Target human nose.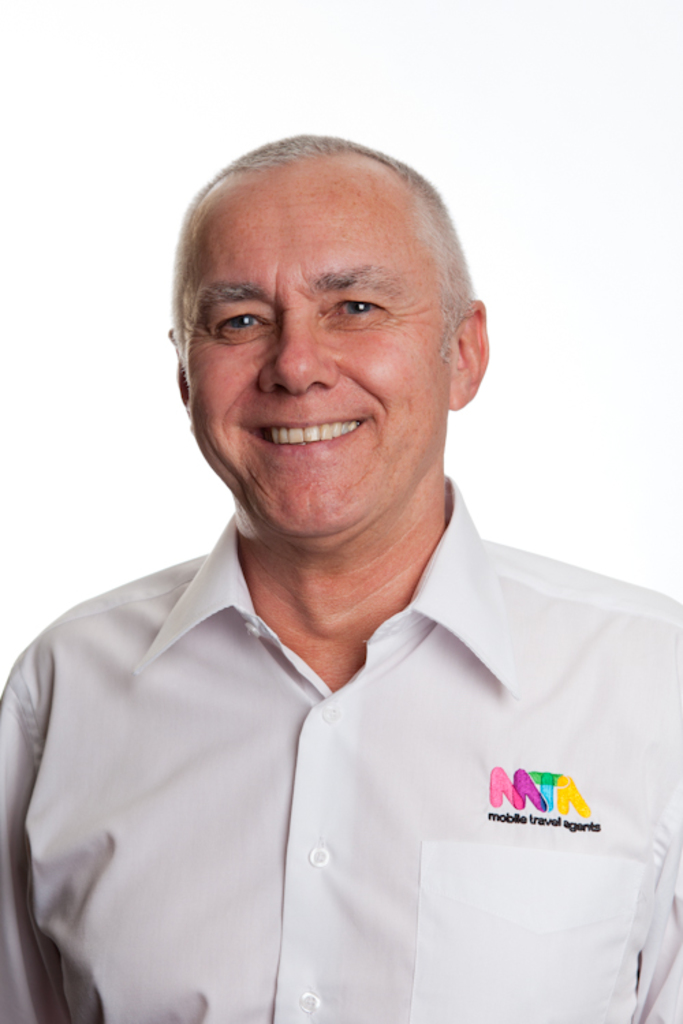
Target region: box=[255, 298, 342, 400].
